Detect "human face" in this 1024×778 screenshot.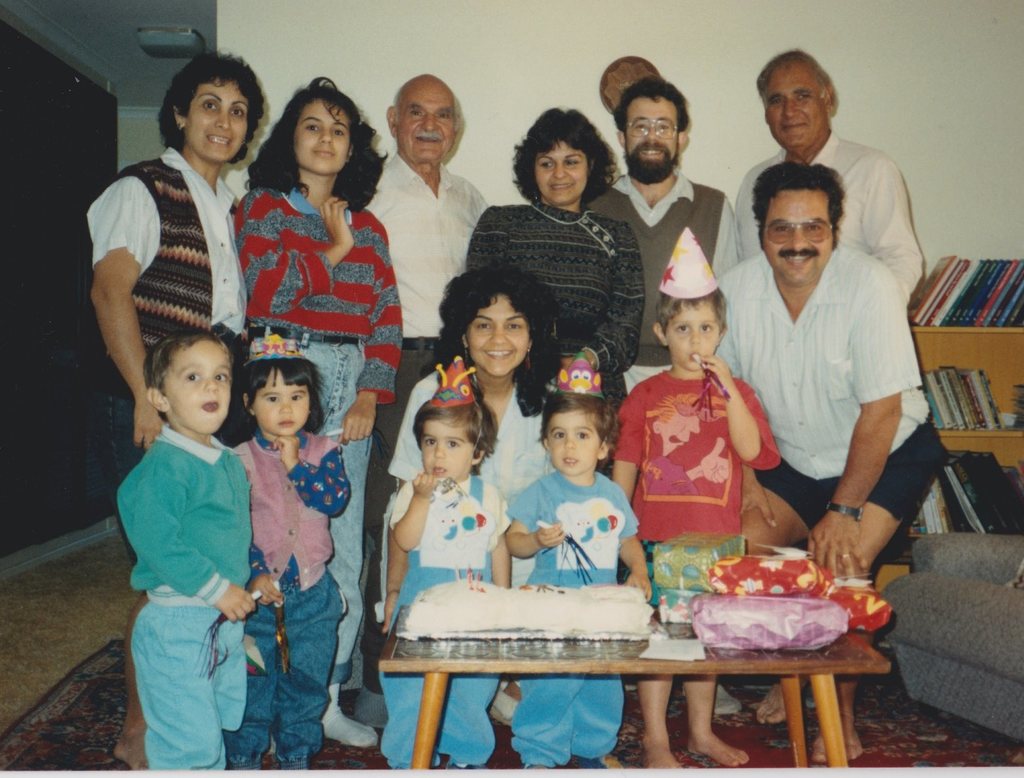
Detection: [left=622, top=95, right=680, bottom=182].
